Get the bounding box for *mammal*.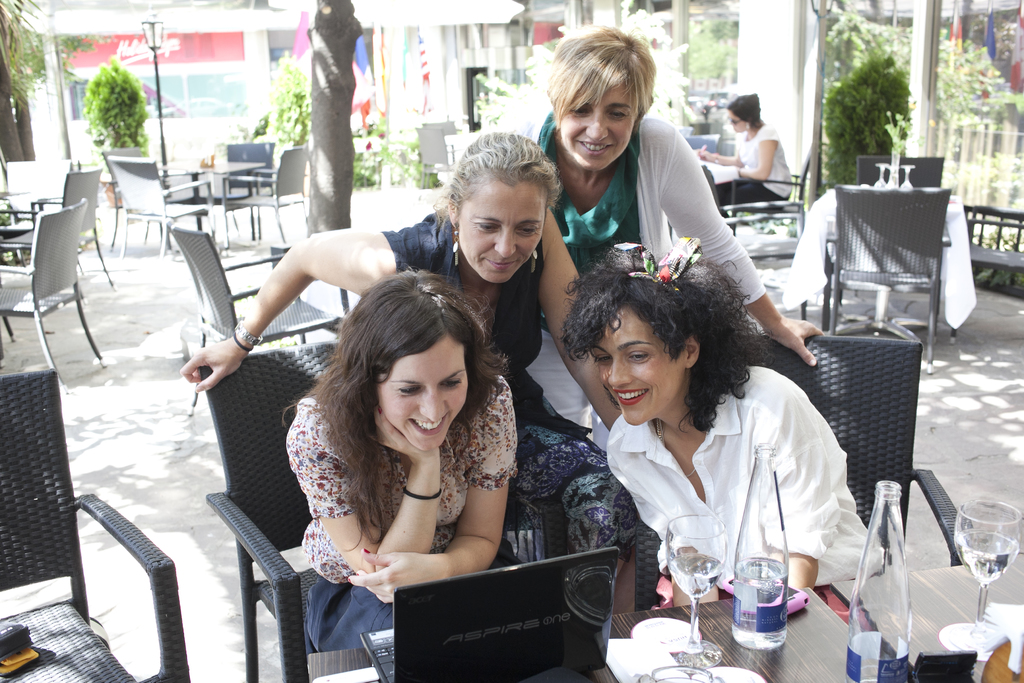
crop(702, 97, 792, 209).
